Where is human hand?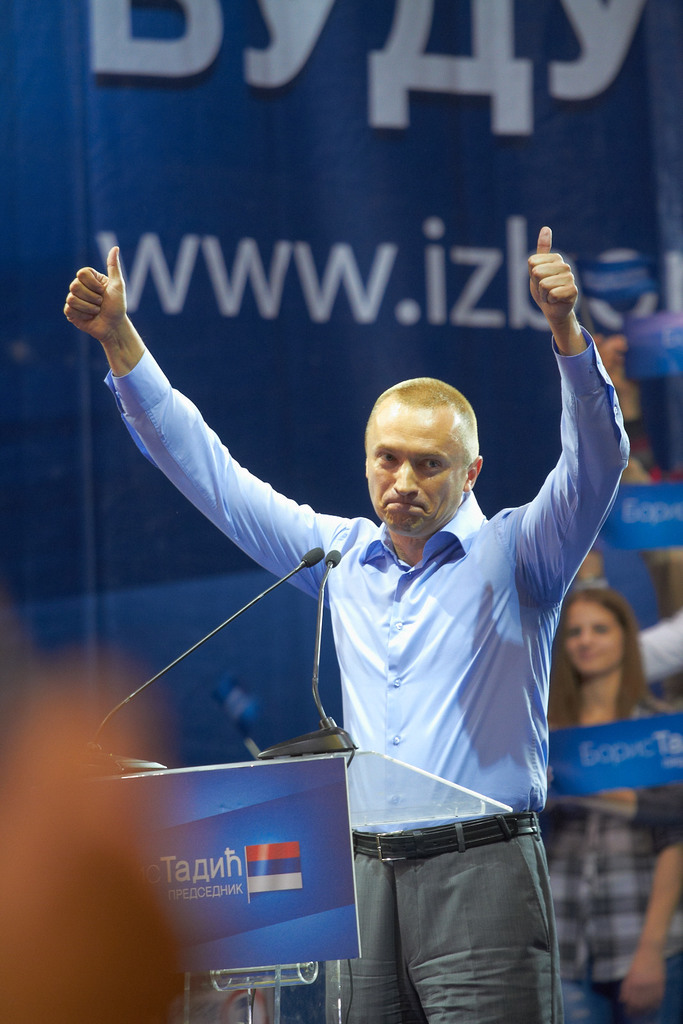
<region>622, 953, 670, 1023</region>.
